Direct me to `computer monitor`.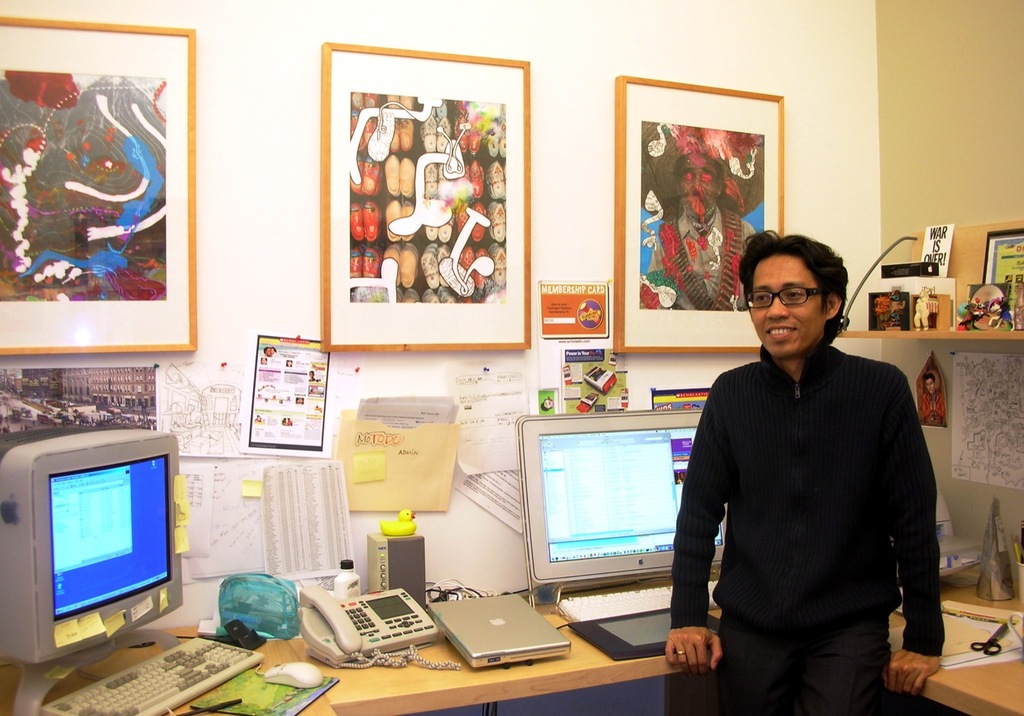
Direction: rect(520, 423, 701, 626).
